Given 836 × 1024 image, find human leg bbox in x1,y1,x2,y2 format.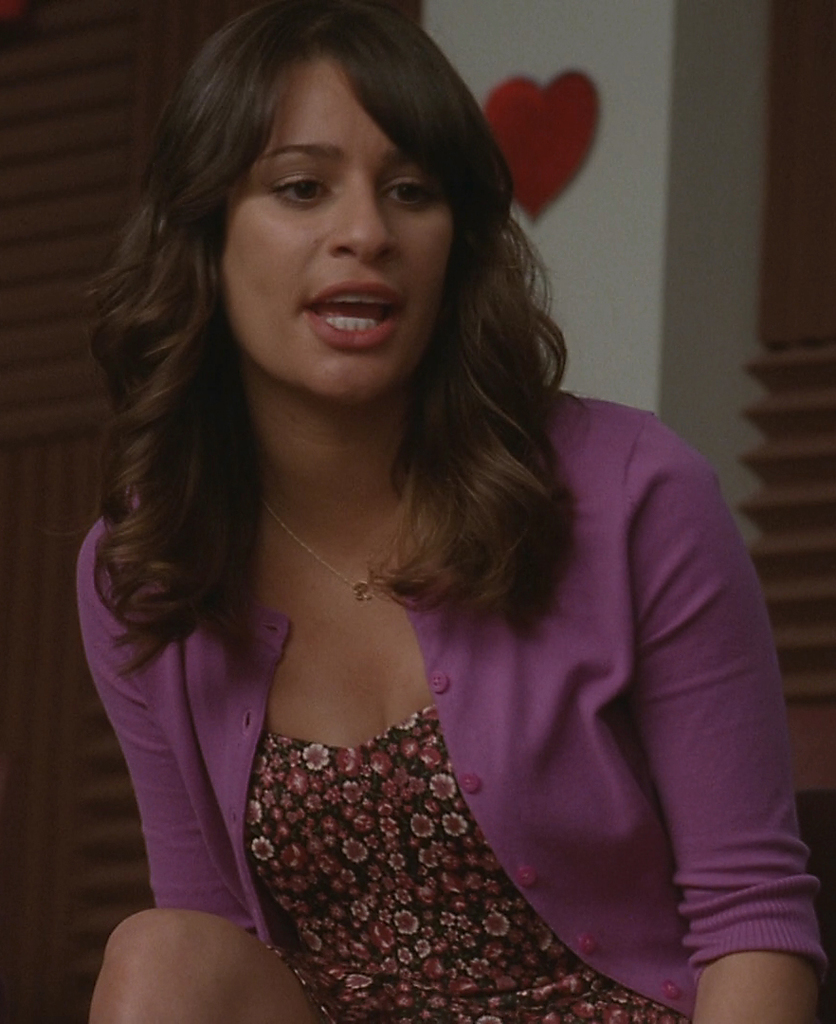
86,904,317,1023.
